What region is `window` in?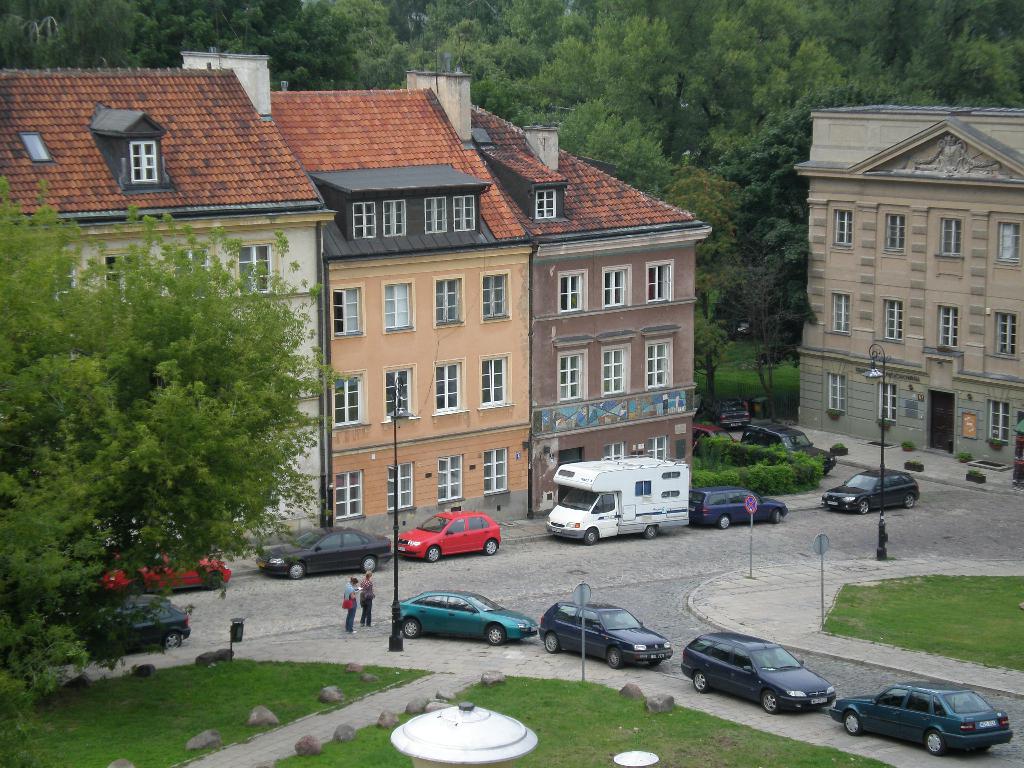
(left=558, top=270, right=585, bottom=310).
